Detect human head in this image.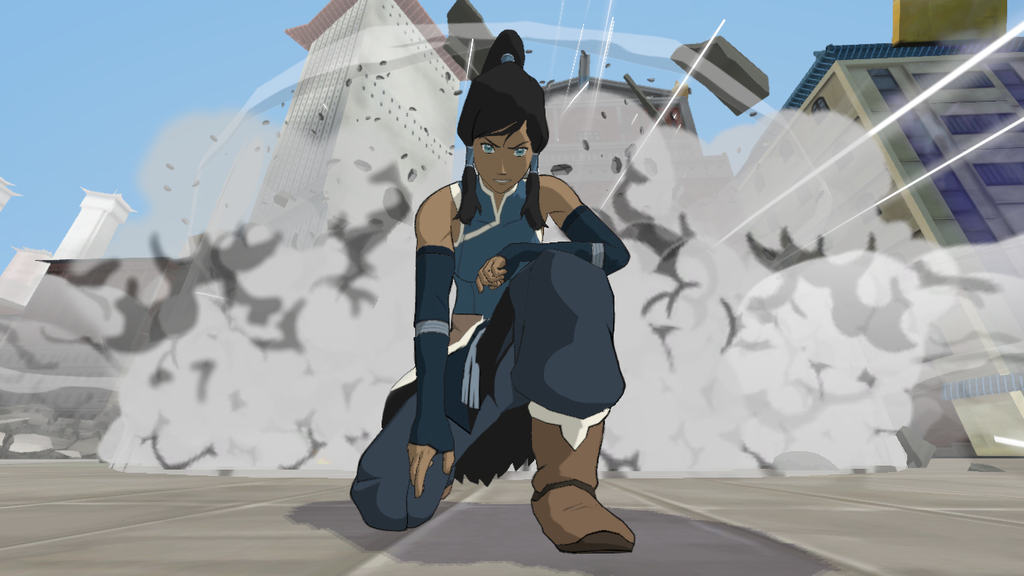
Detection: locate(450, 75, 549, 193).
